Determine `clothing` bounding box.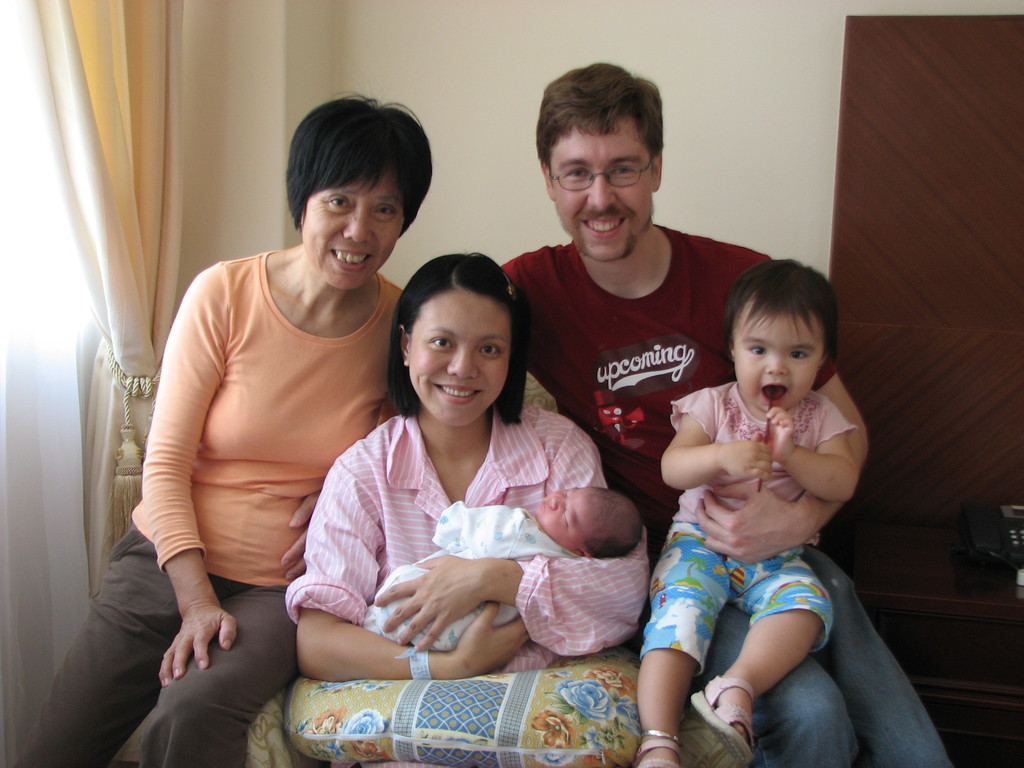
Determined: (left=710, top=549, right=957, bottom=762).
